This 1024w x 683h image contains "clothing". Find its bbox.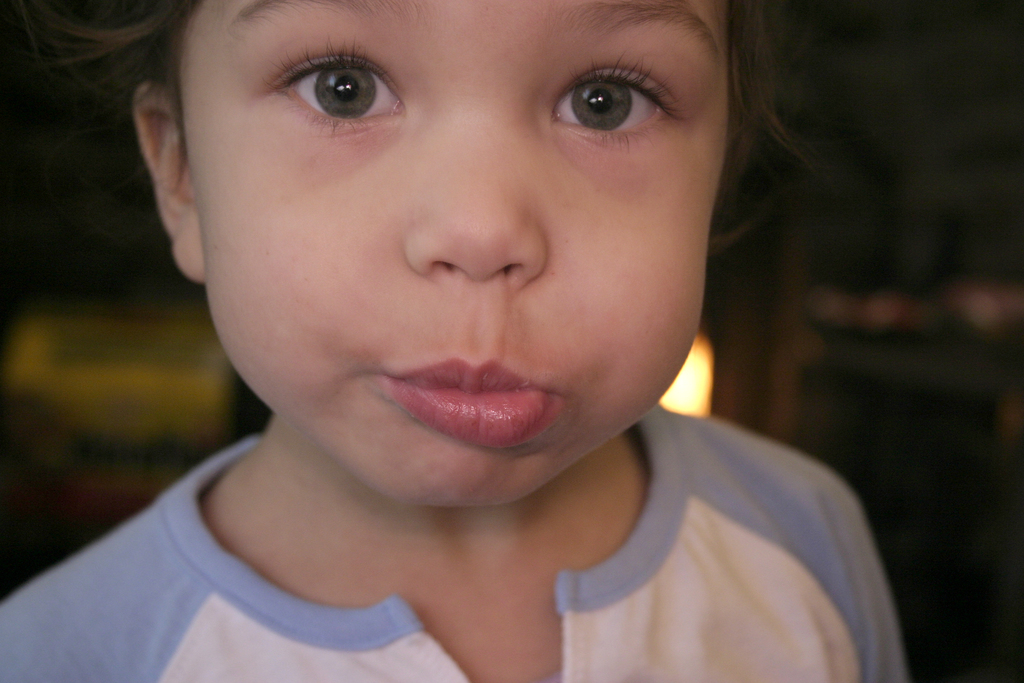
crop(0, 402, 903, 682).
